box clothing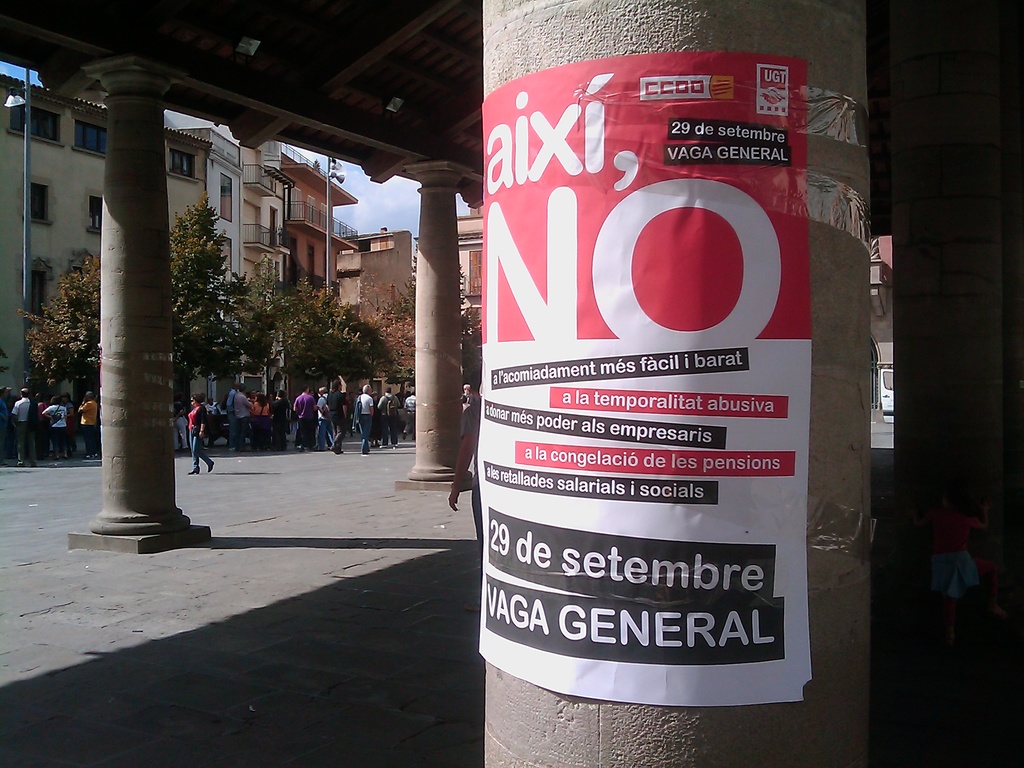
bbox(314, 393, 330, 451)
